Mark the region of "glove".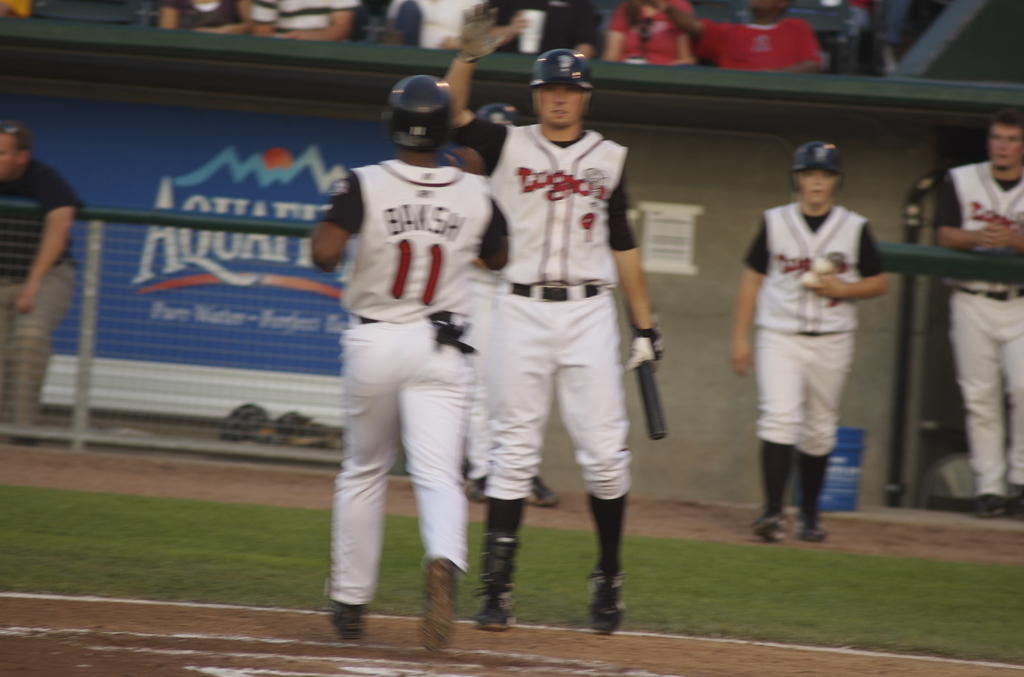
Region: [left=456, top=2, right=504, bottom=63].
